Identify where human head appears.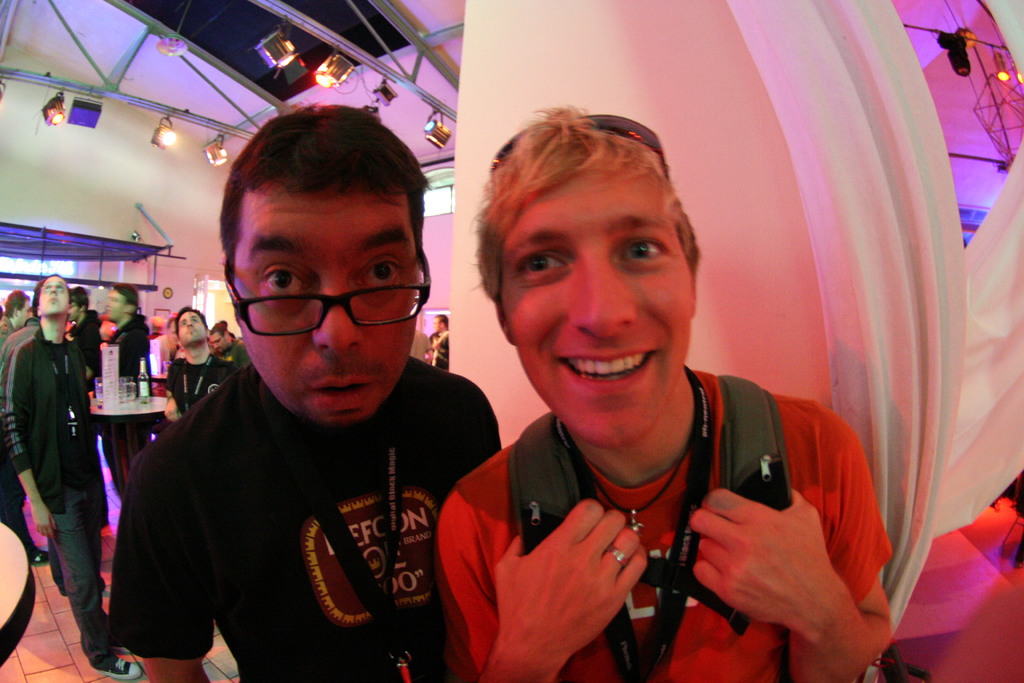
Appears at pyautogui.locateOnScreen(104, 283, 138, 324).
